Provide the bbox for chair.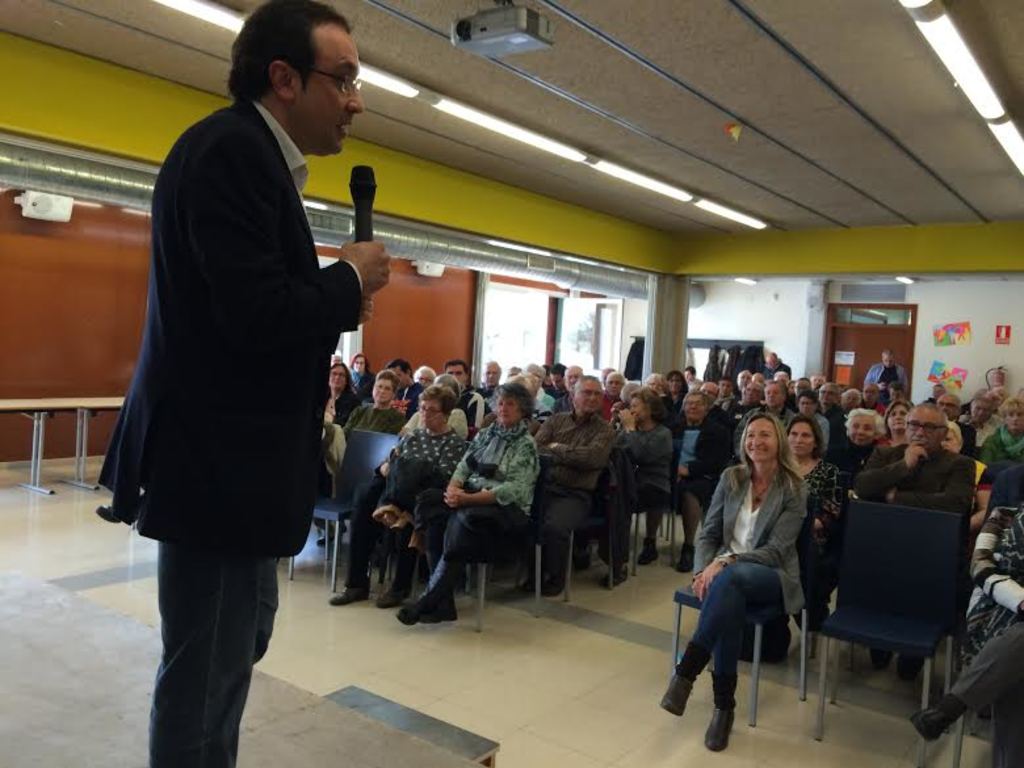
[670,501,810,723].
